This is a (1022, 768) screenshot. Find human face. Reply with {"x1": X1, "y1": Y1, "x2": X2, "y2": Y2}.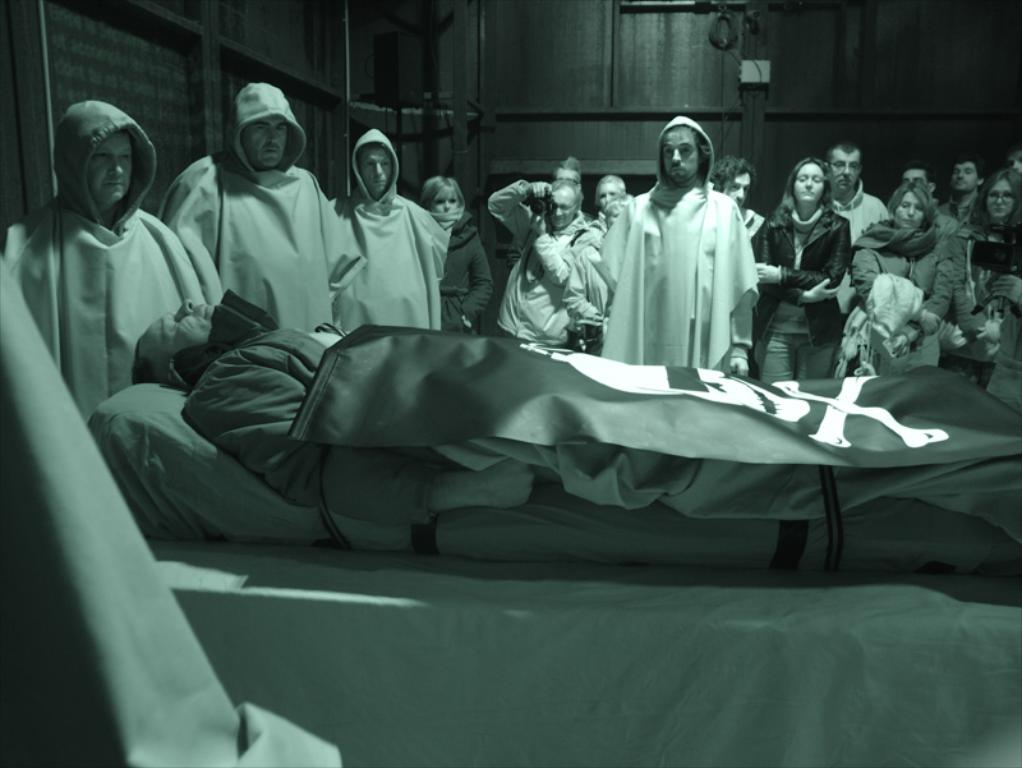
{"x1": 89, "y1": 135, "x2": 130, "y2": 203}.
